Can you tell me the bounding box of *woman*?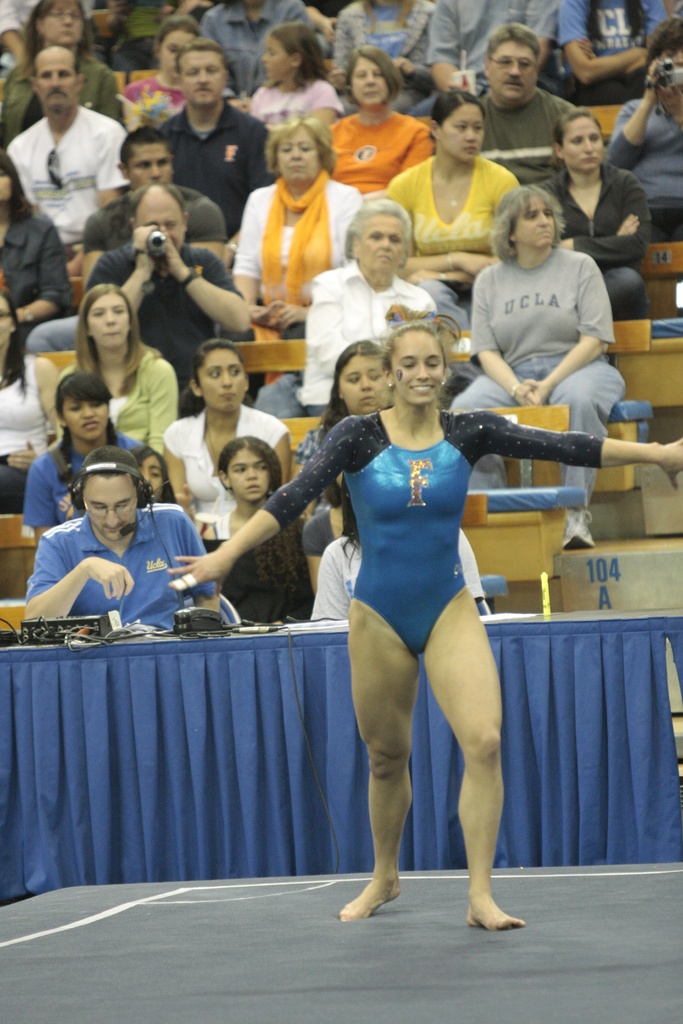
(0,0,126,183).
